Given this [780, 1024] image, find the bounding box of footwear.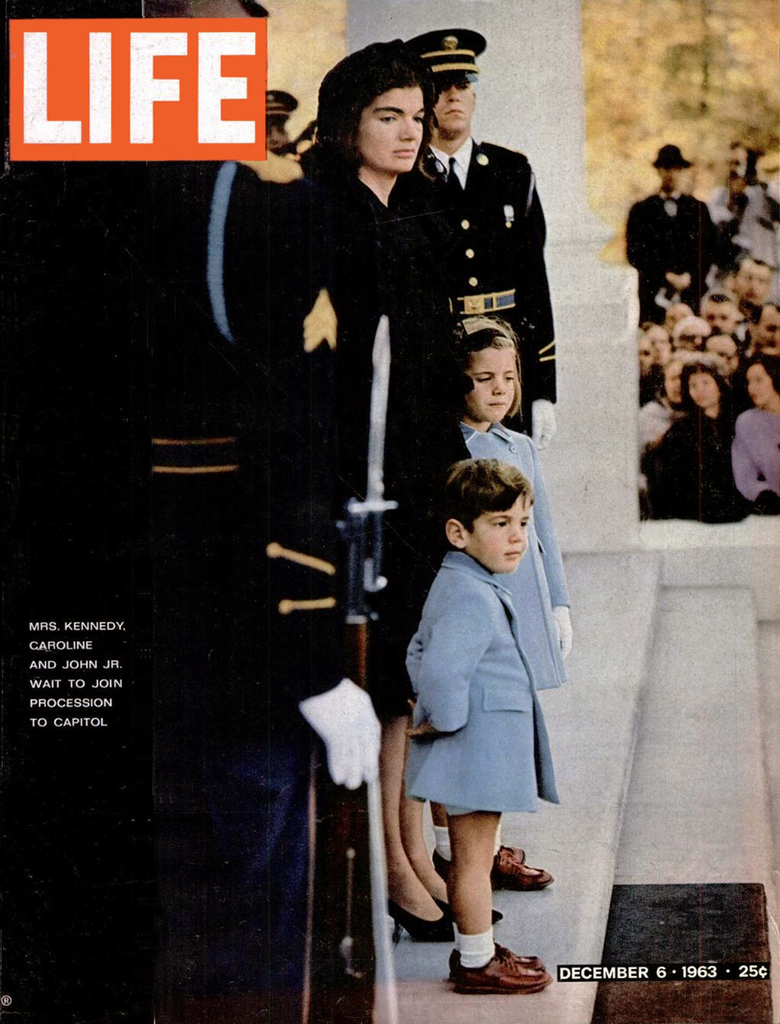
locate(435, 881, 500, 926).
